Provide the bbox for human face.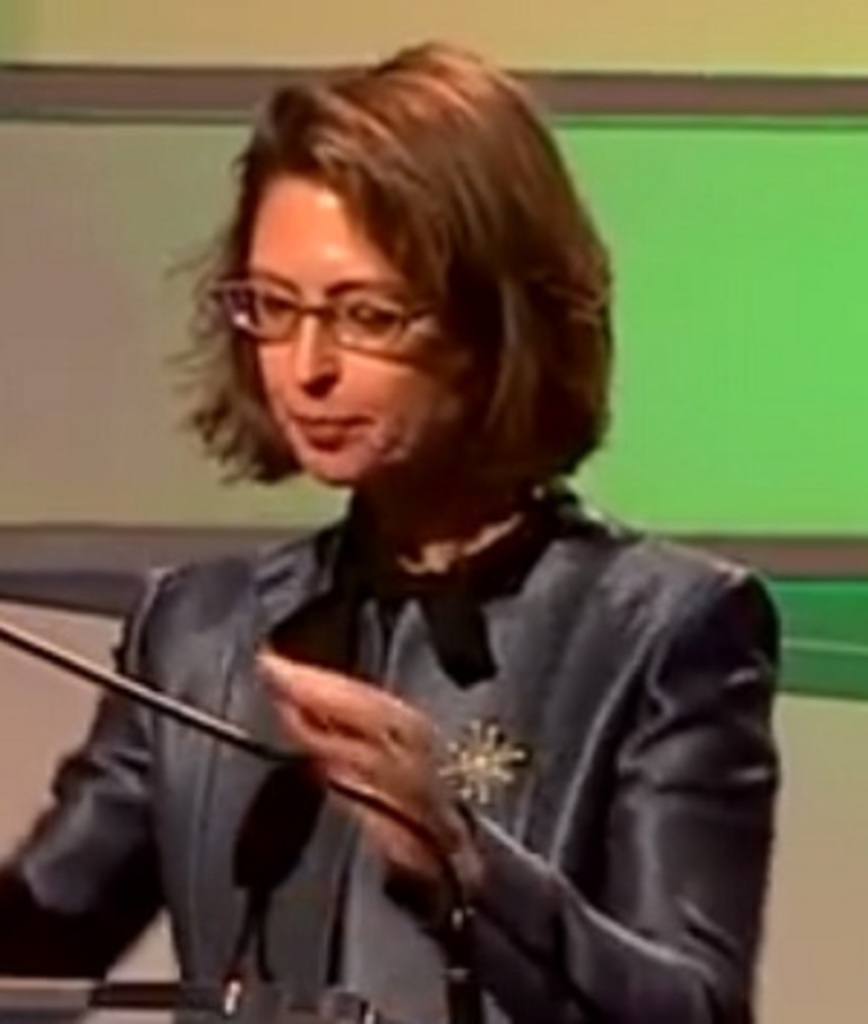
rect(243, 171, 475, 486).
